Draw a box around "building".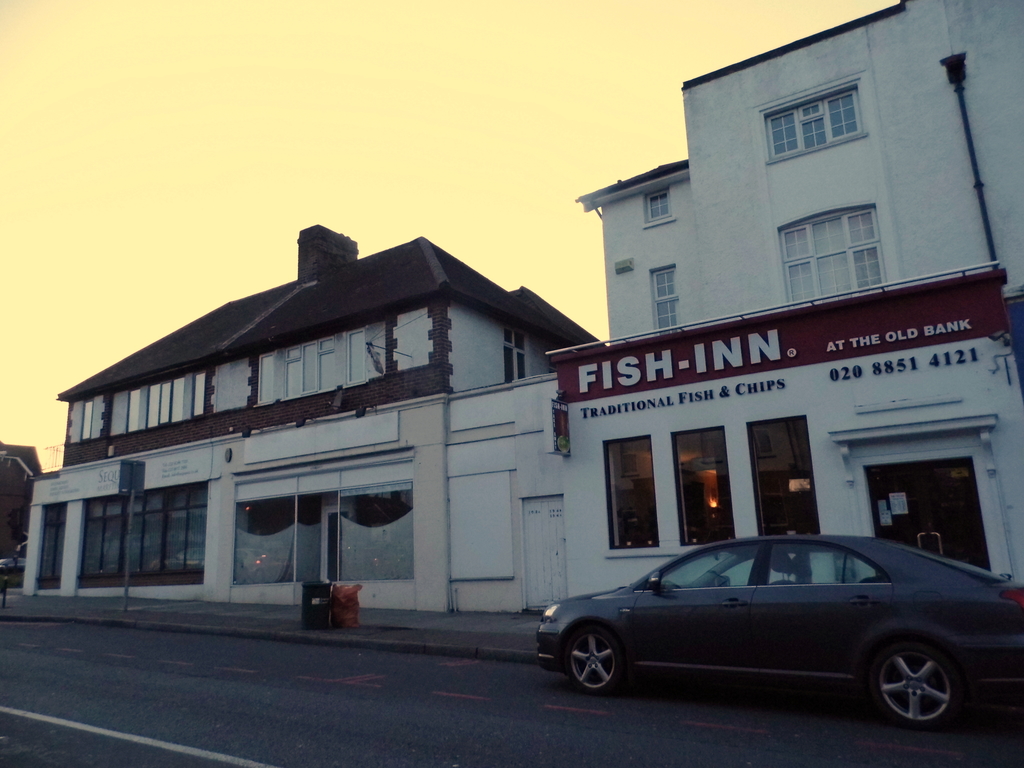
x1=0 y1=439 x2=67 y2=572.
